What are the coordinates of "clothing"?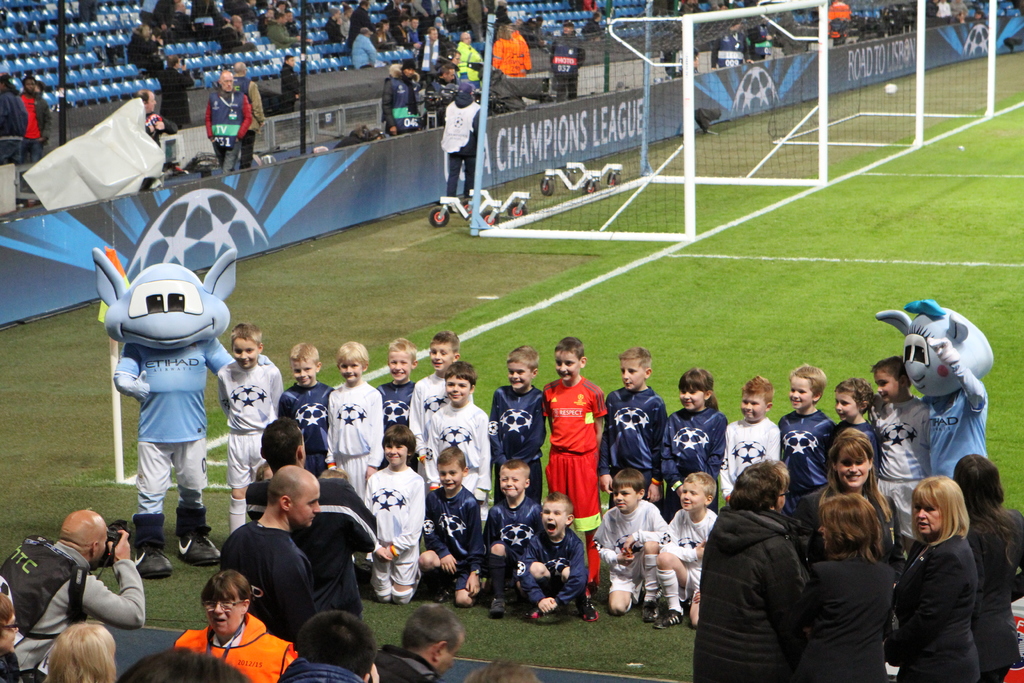
bbox=[130, 29, 168, 81].
